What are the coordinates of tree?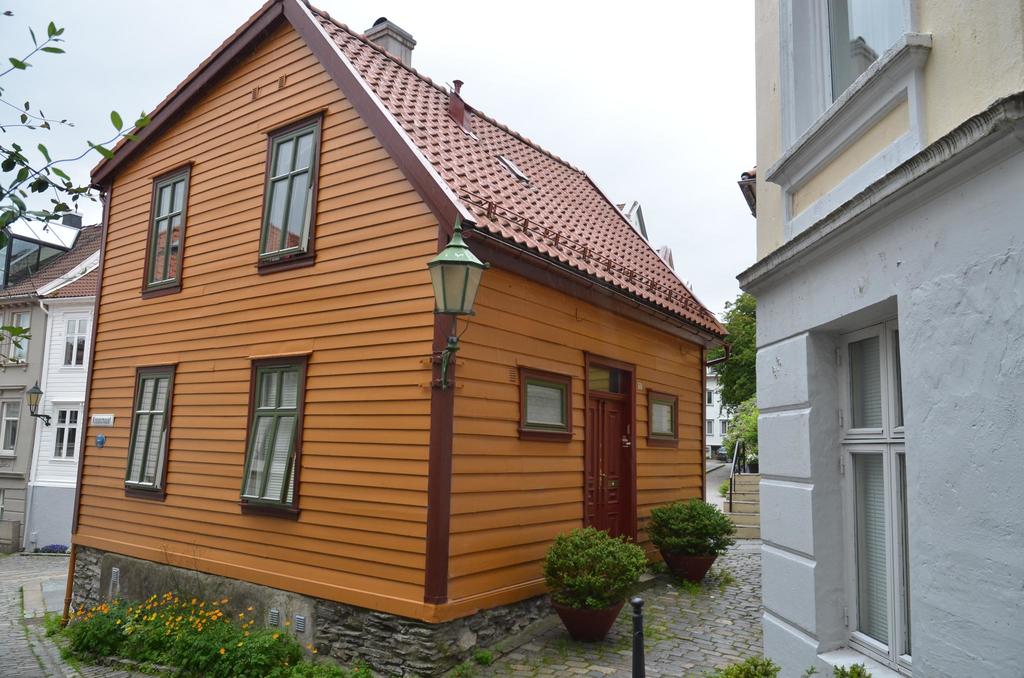
locate(703, 286, 759, 400).
